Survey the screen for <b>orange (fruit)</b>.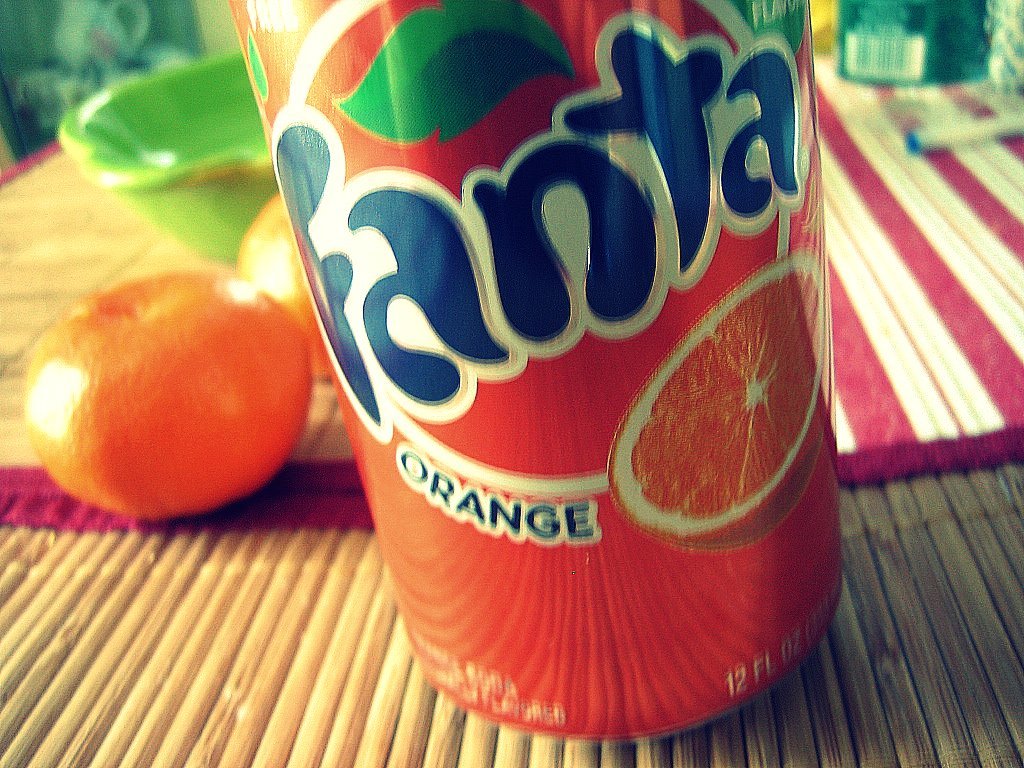
Survey found: {"x1": 24, "y1": 270, "x2": 312, "y2": 509}.
